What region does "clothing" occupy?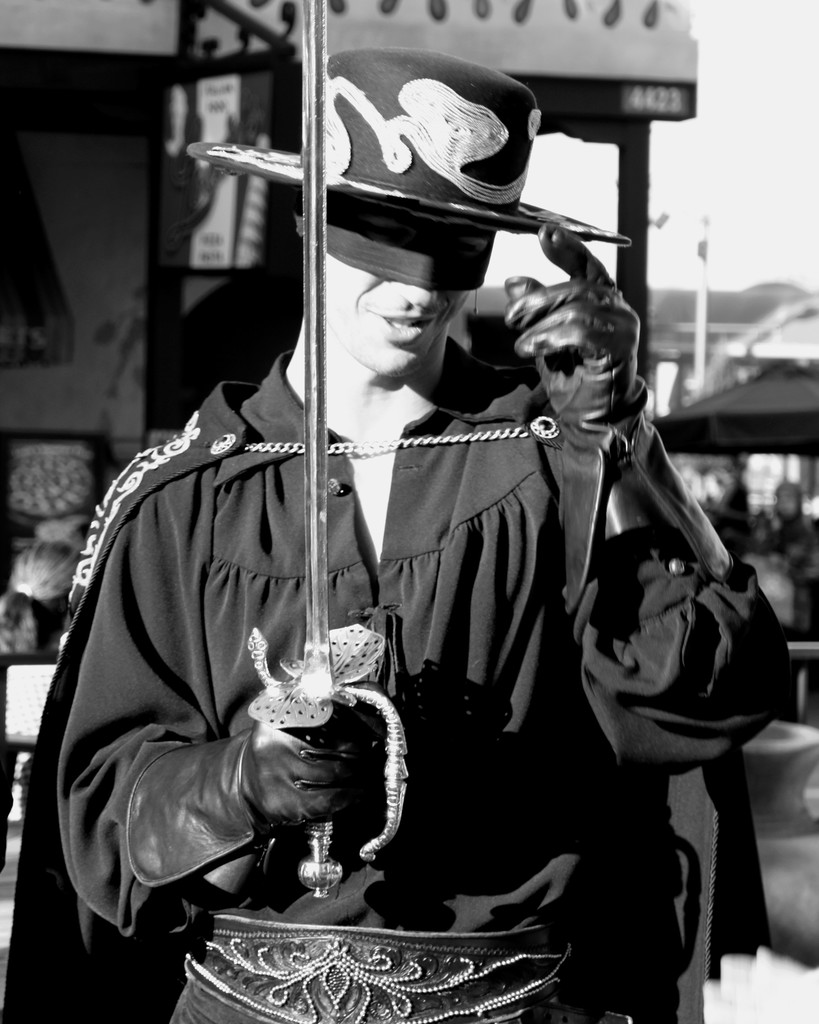
crop(69, 320, 574, 972).
